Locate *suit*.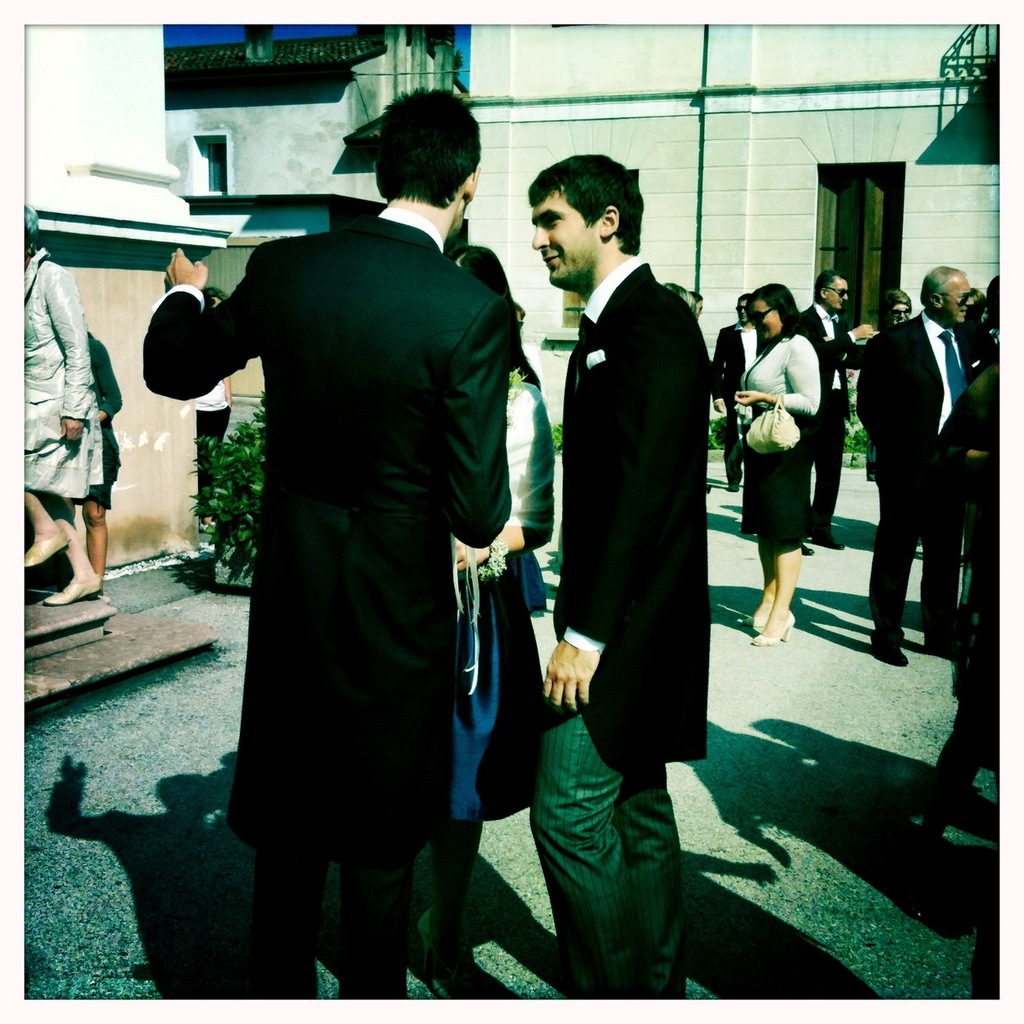
Bounding box: (left=861, top=314, right=981, bottom=645).
